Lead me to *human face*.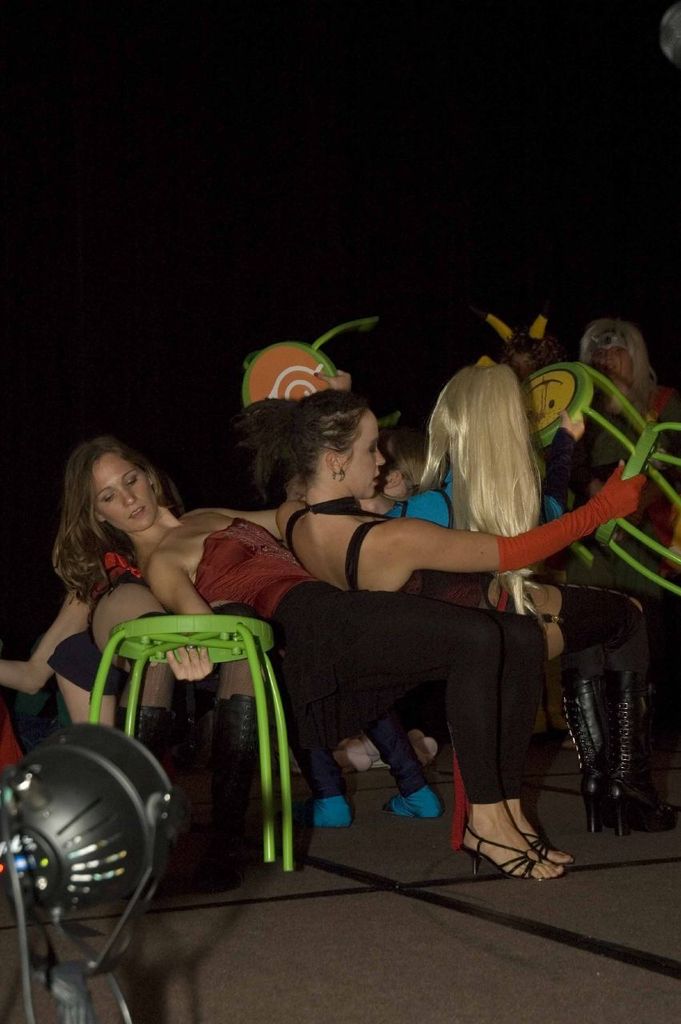
Lead to locate(347, 414, 382, 496).
